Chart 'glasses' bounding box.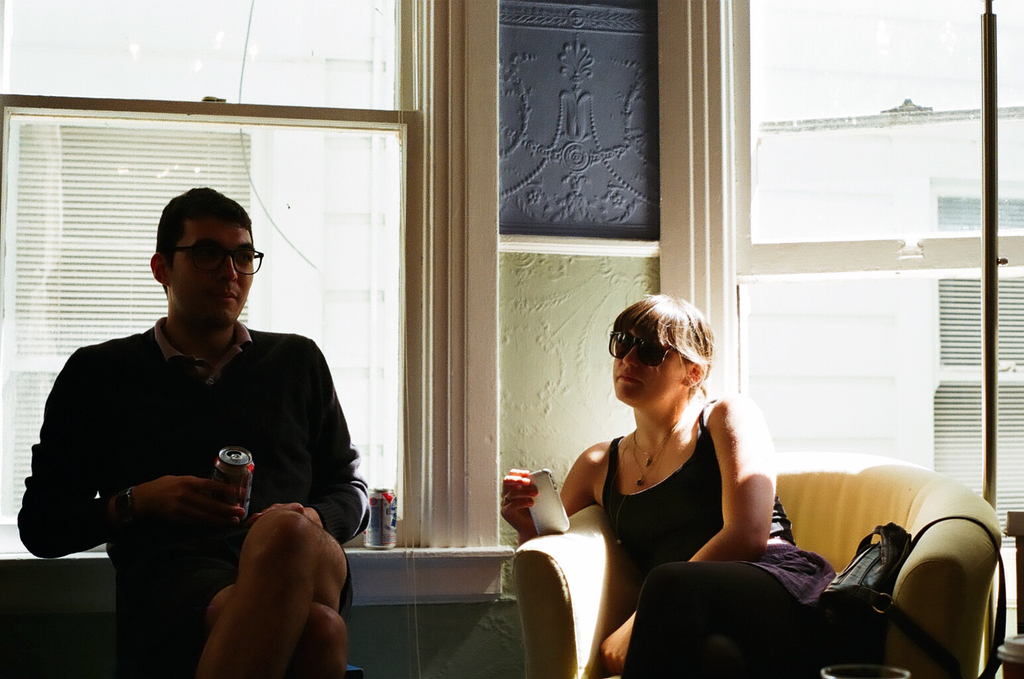
Charted: box(170, 243, 266, 279).
